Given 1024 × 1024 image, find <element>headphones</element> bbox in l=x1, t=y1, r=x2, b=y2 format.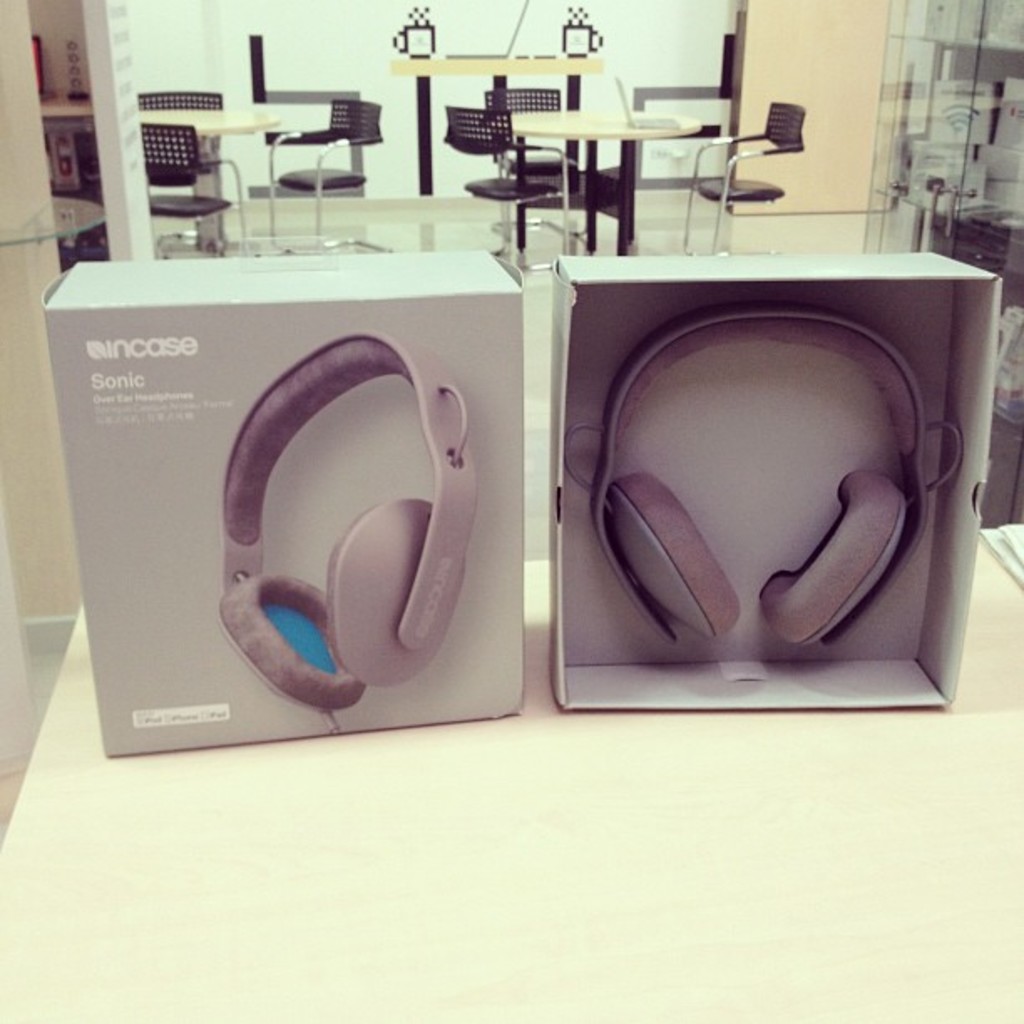
l=561, t=305, r=959, b=656.
